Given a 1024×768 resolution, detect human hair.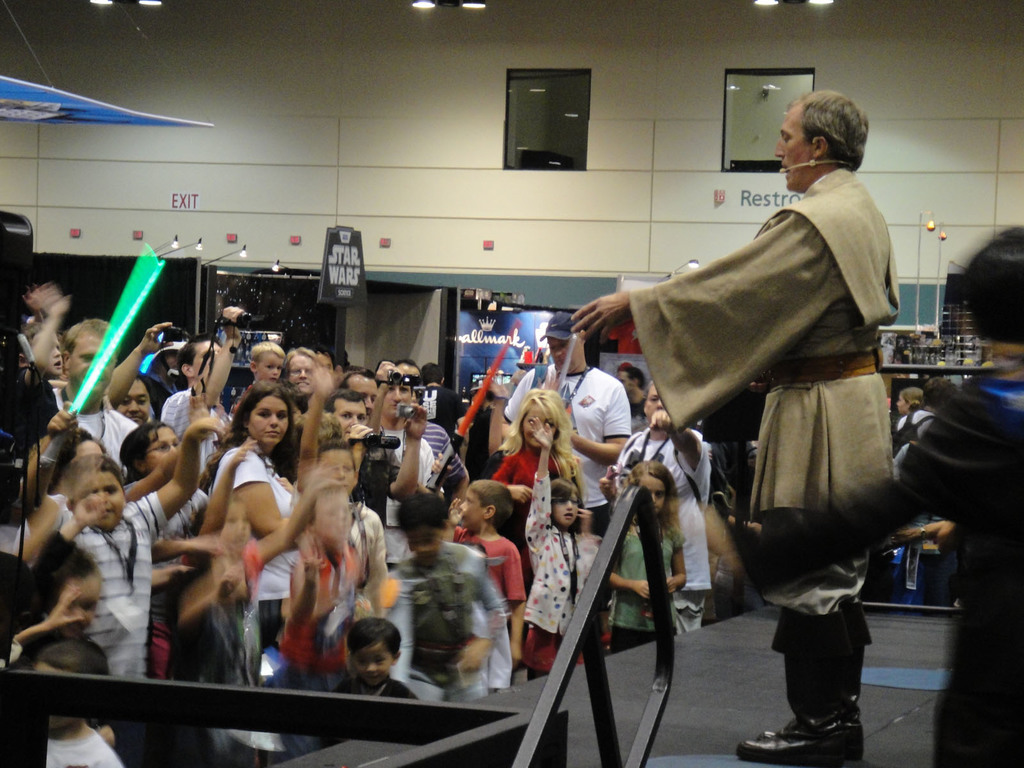
(332,368,373,393).
